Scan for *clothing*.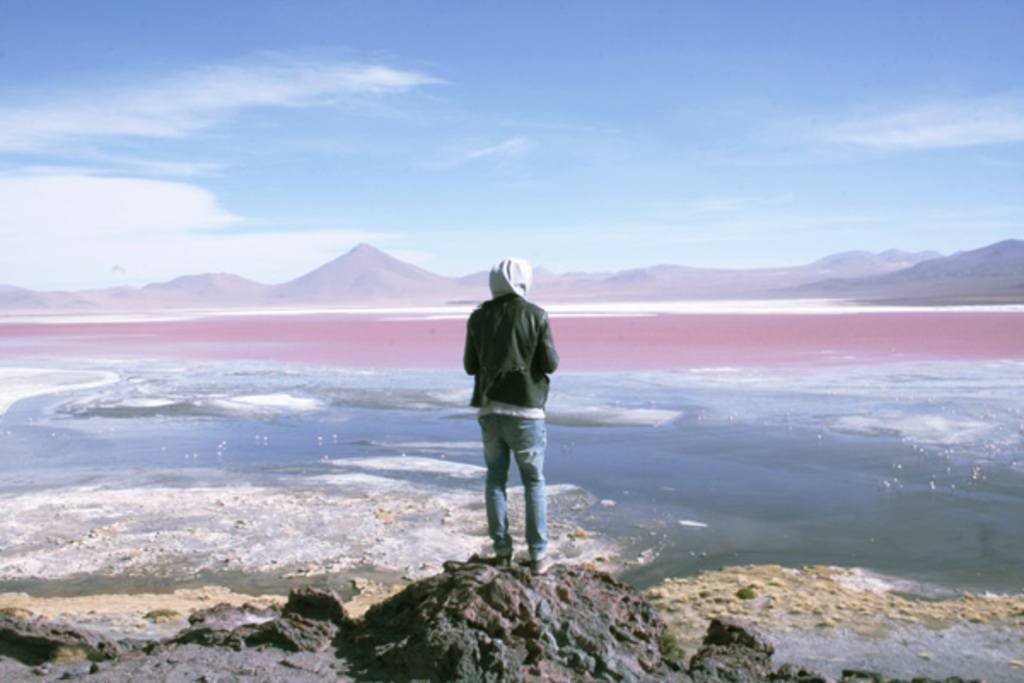
Scan result: [457,258,558,531].
